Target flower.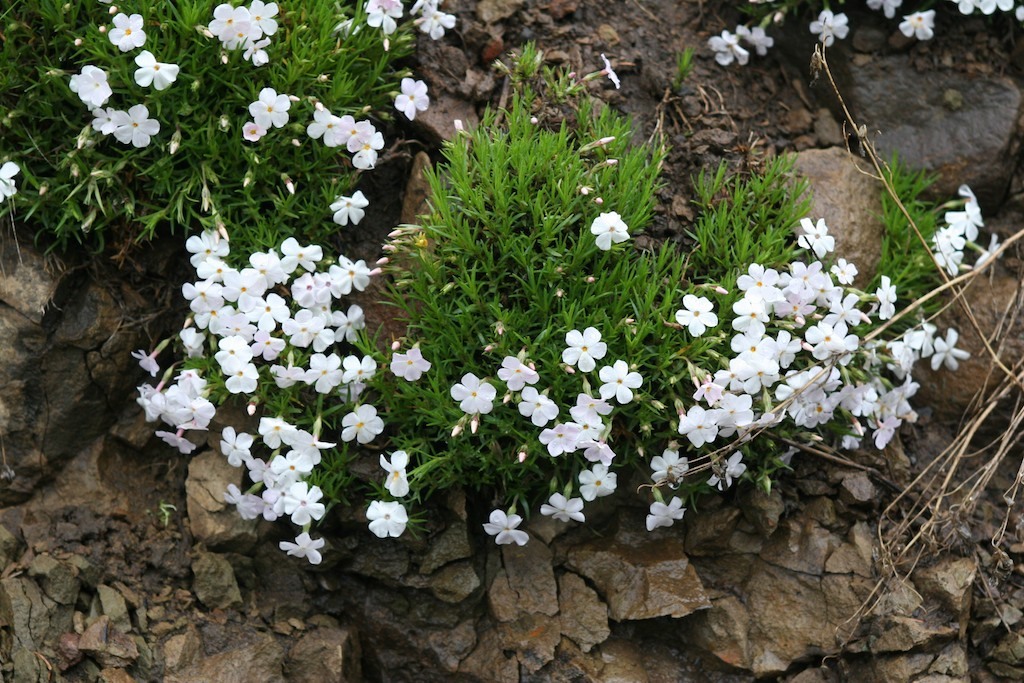
Target region: bbox(875, 278, 901, 319).
